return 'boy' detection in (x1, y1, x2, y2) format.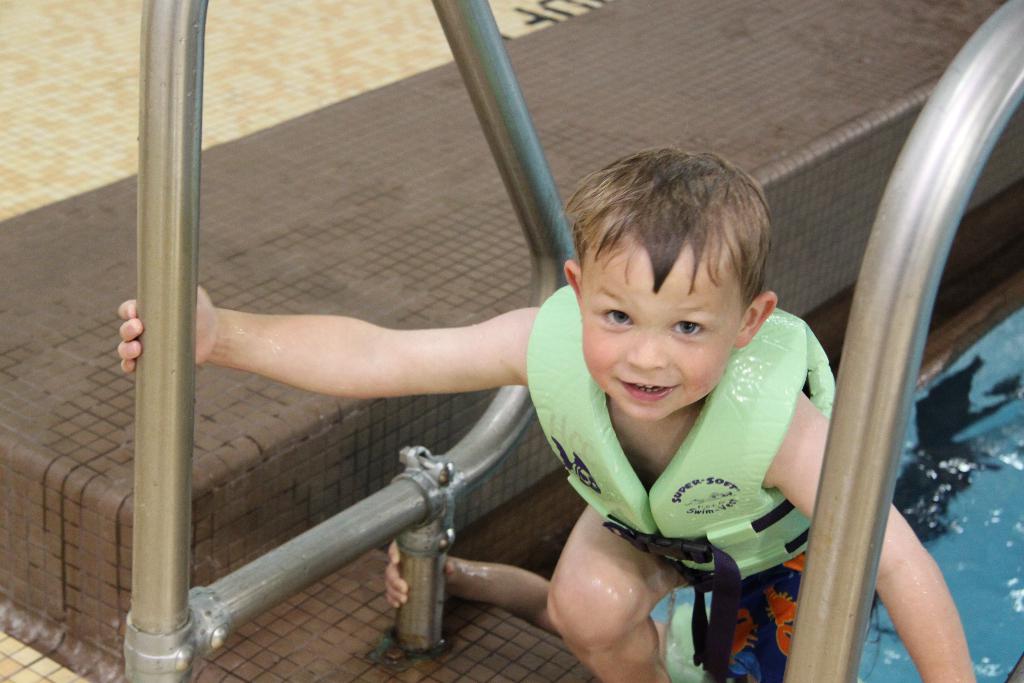
(115, 142, 980, 682).
